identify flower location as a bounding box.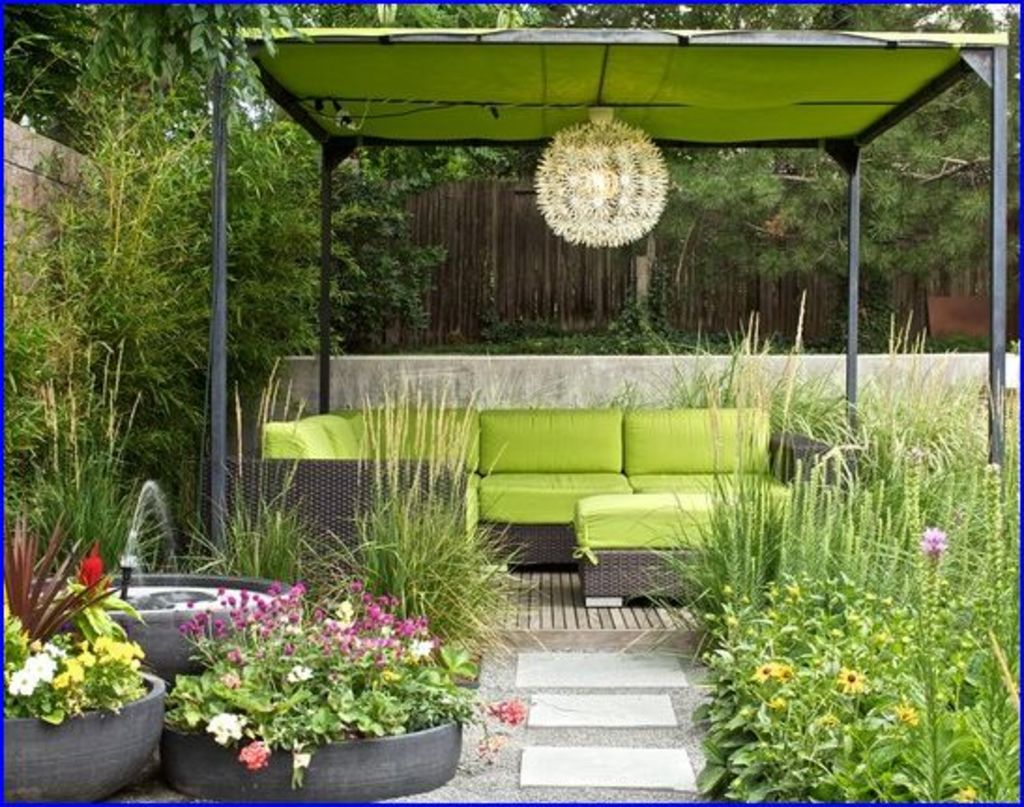
rect(914, 524, 949, 552).
